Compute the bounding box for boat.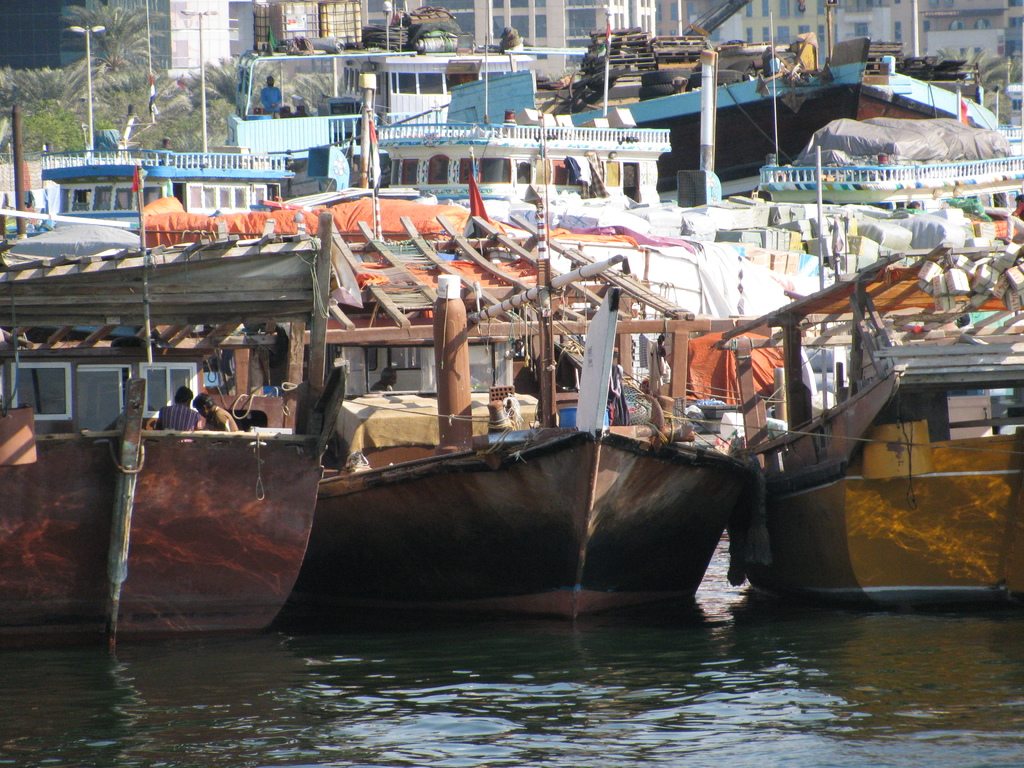
select_region(729, 329, 1023, 604).
